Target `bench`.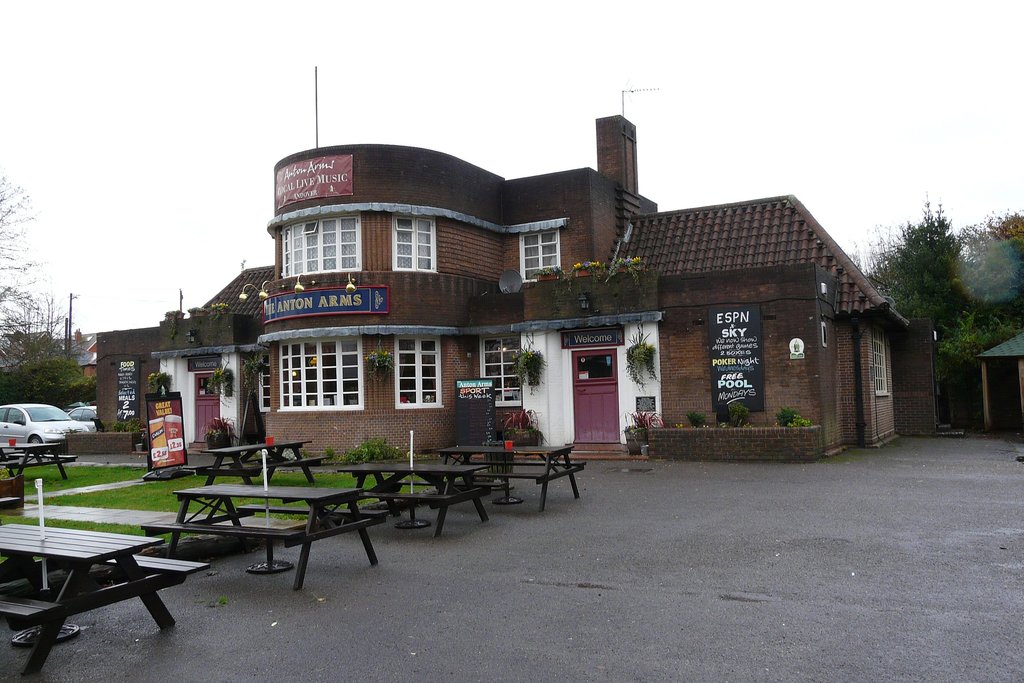
Target region: (x1=0, y1=522, x2=210, y2=677).
